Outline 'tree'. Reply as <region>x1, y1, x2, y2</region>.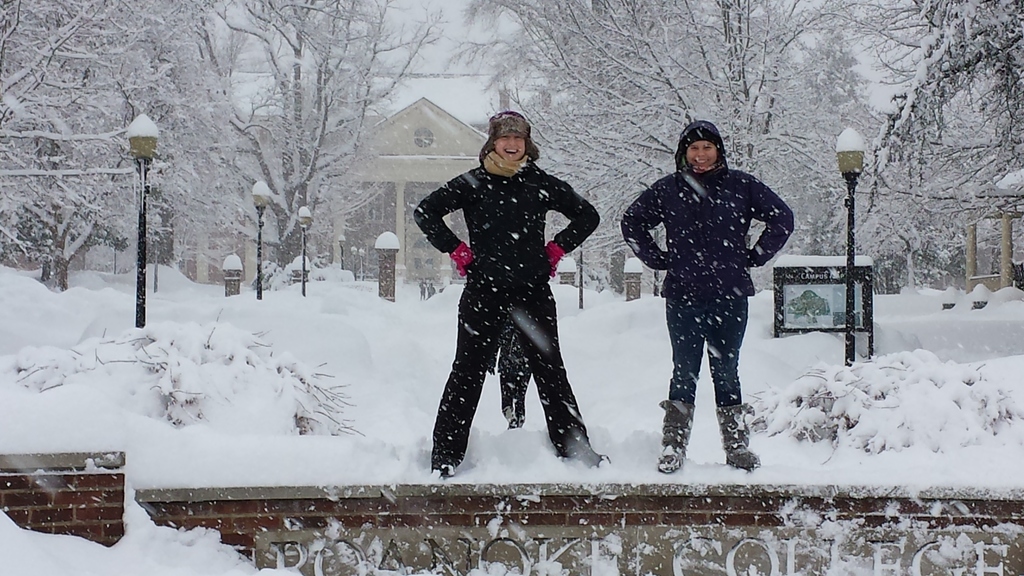
<region>465, 0, 876, 313</region>.
